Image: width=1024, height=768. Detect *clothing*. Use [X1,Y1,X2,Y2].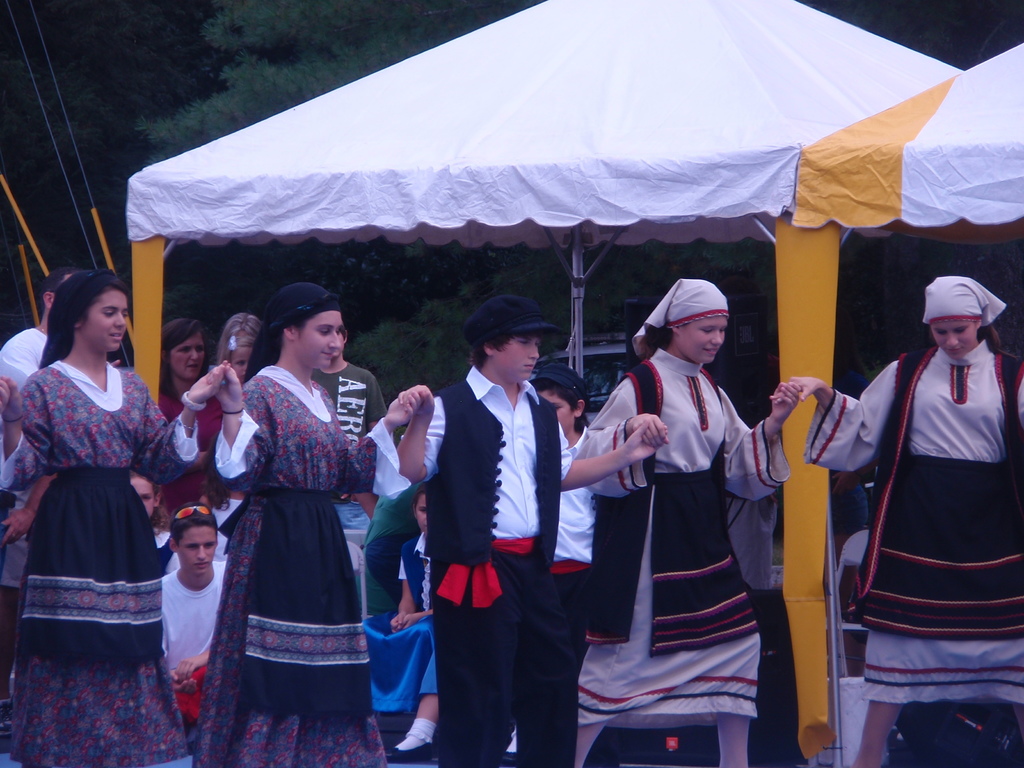
[401,364,576,767].
